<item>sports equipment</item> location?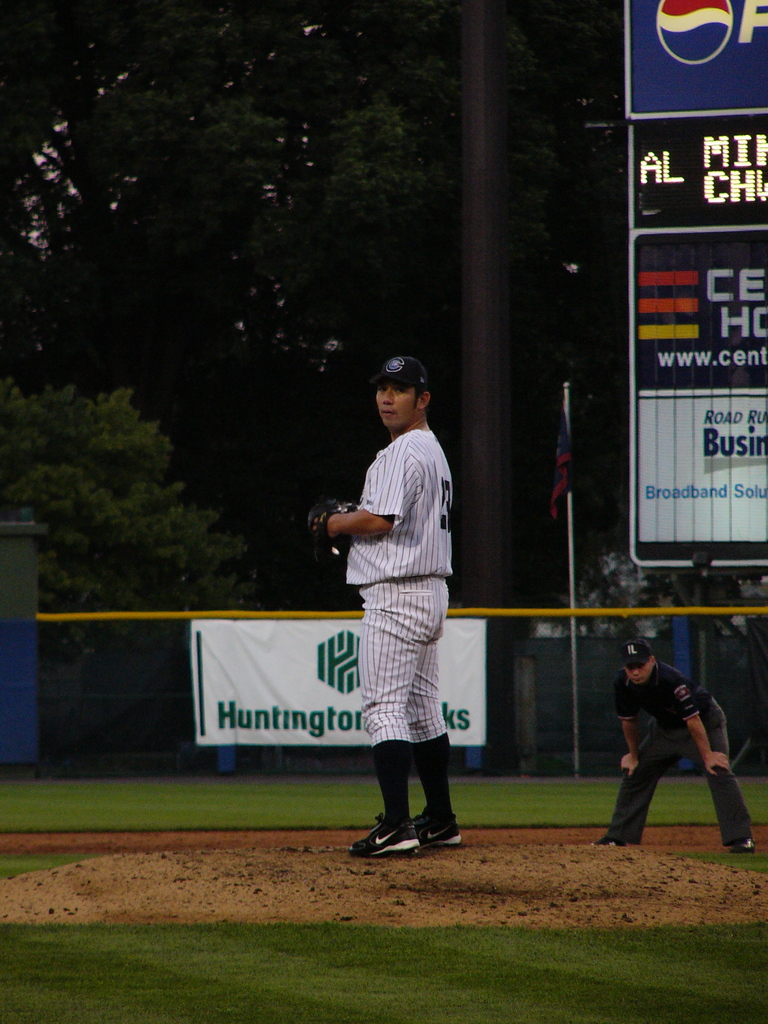
crop(348, 812, 420, 858)
